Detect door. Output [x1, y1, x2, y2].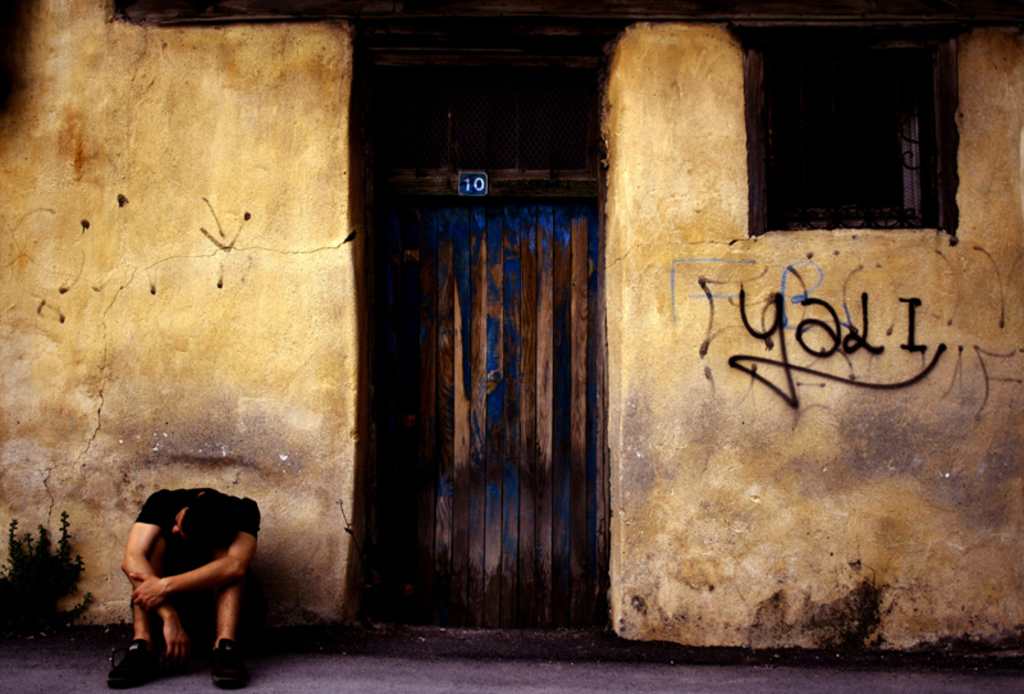
[389, 59, 623, 693].
